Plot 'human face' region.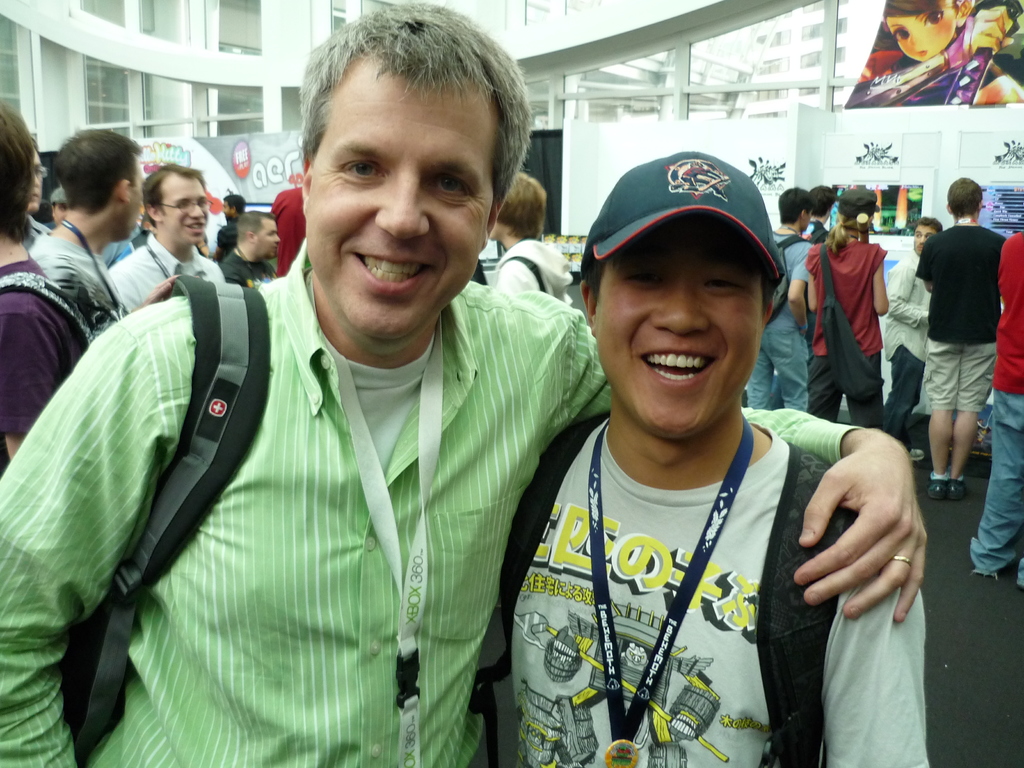
Plotted at pyautogui.locateOnScreen(255, 219, 280, 255).
